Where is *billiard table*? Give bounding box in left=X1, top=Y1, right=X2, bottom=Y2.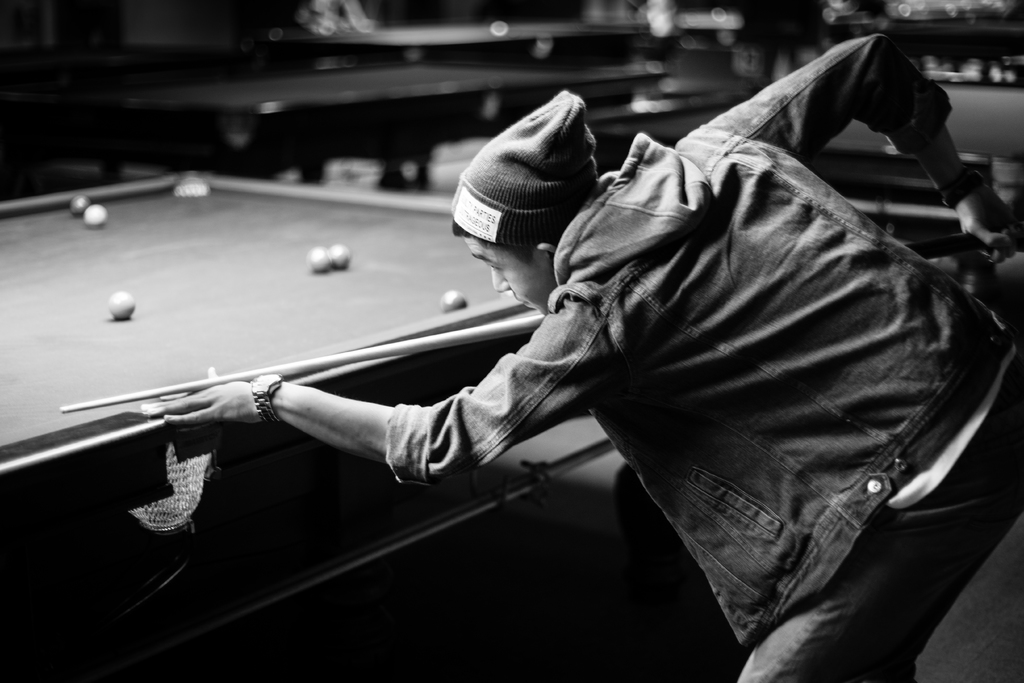
left=108, top=55, right=666, bottom=189.
